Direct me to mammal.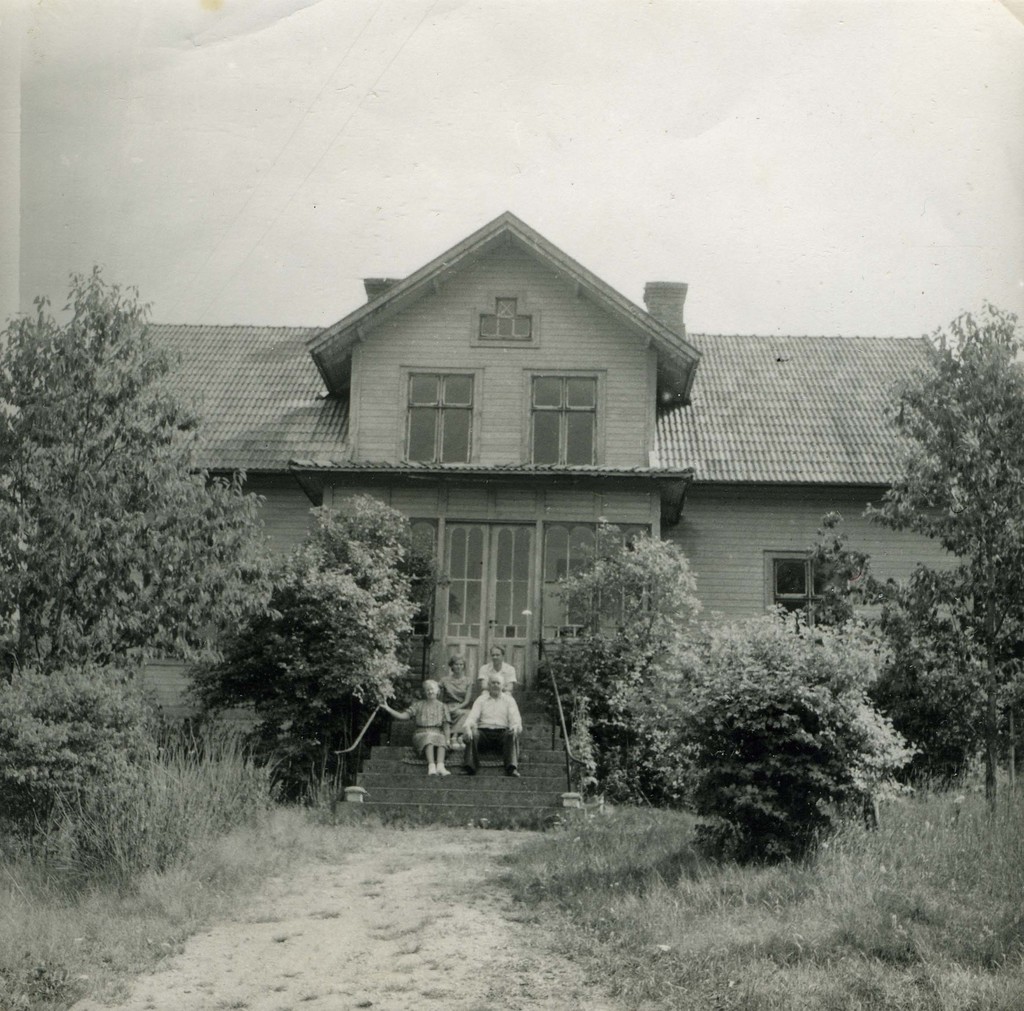
Direction: 475/645/518/696.
